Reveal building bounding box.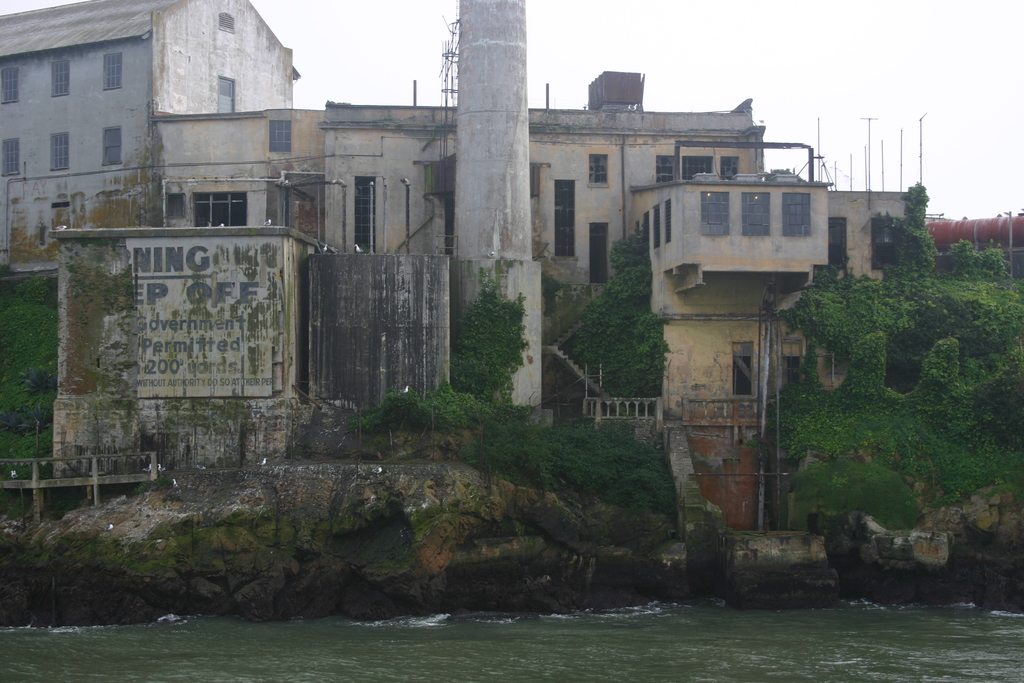
Revealed: bbox=[0, 0, 913, 530].
